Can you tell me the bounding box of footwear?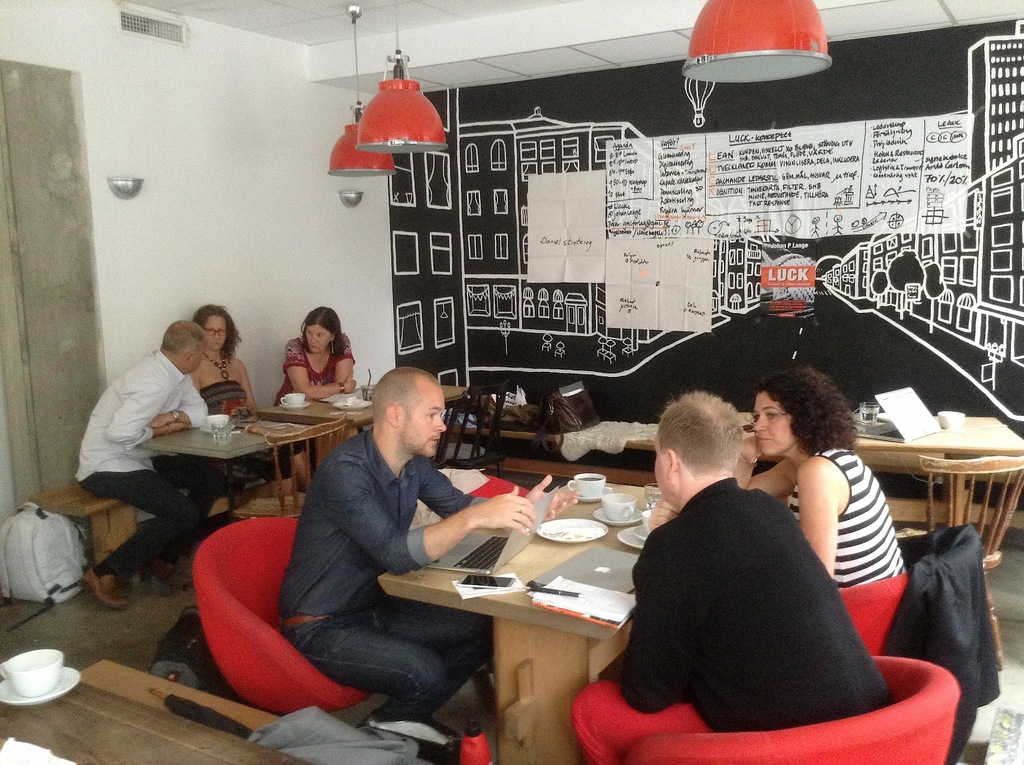
[148,558,179,595].
